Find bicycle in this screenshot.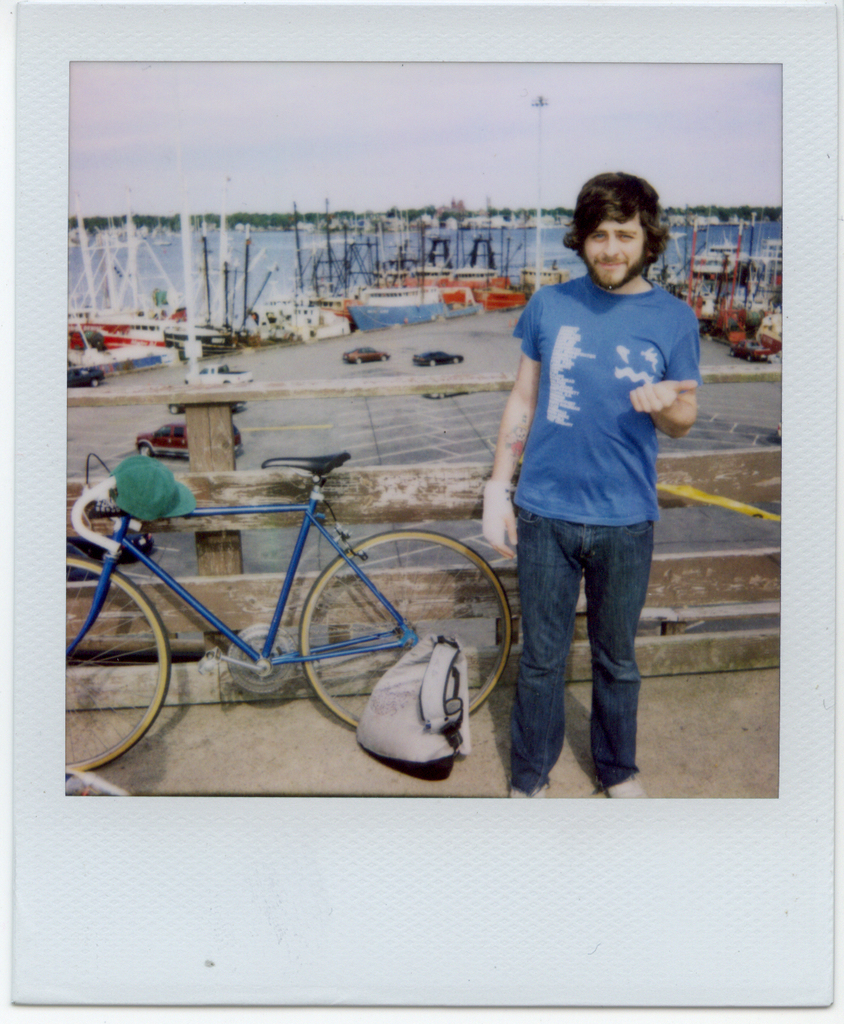
The bounding box for bicycle is bbox=[32, 412, 552, 774].
